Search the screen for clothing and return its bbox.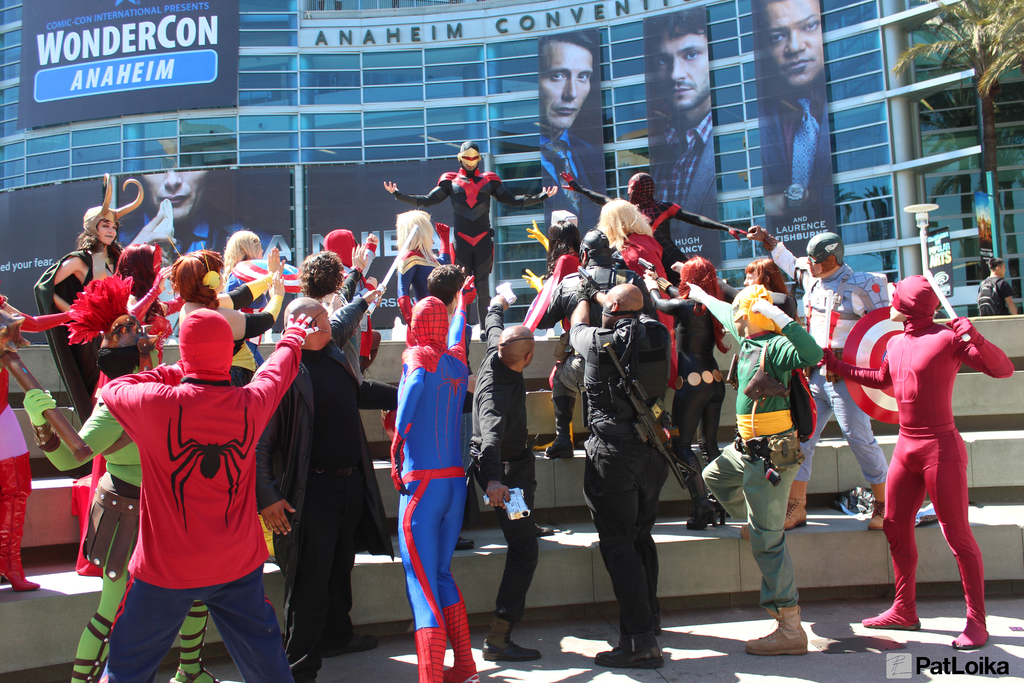
Found: detection(394, 165, 547, 323).
